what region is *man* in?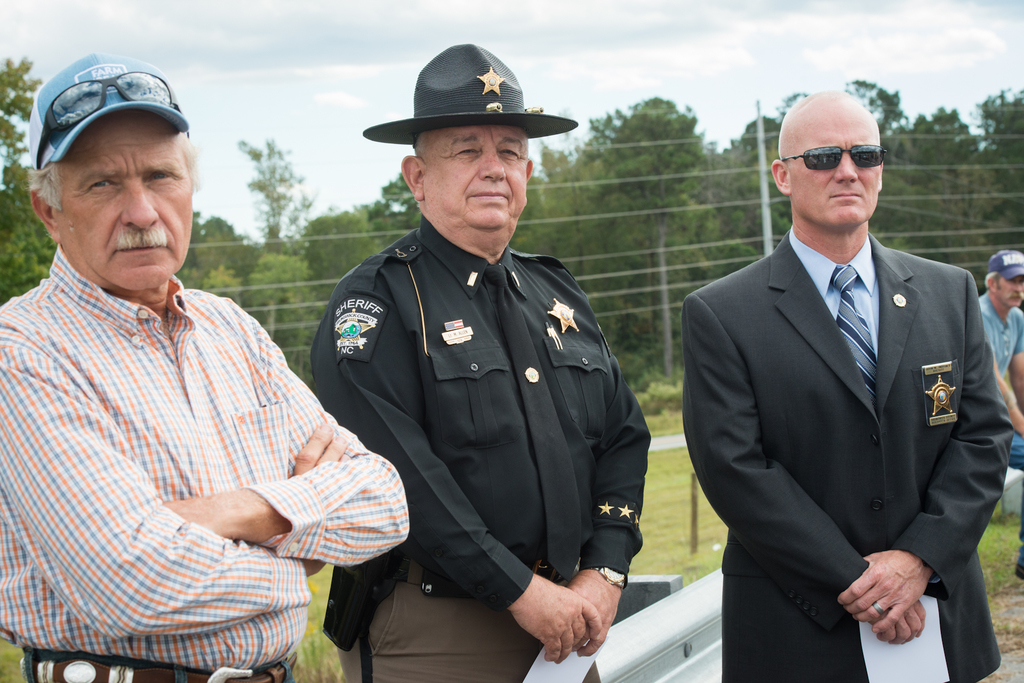
<region>968, 248, 1023, 588</region>.
